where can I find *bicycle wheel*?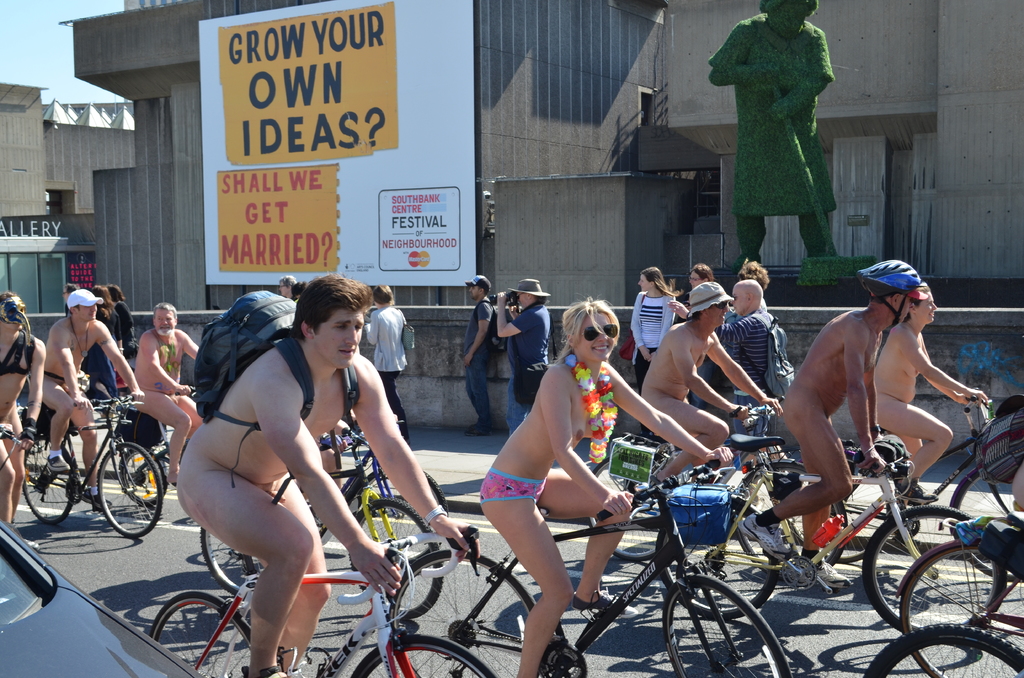
You can find it at x1=947 y1=458 x2=1023 y2=585.
